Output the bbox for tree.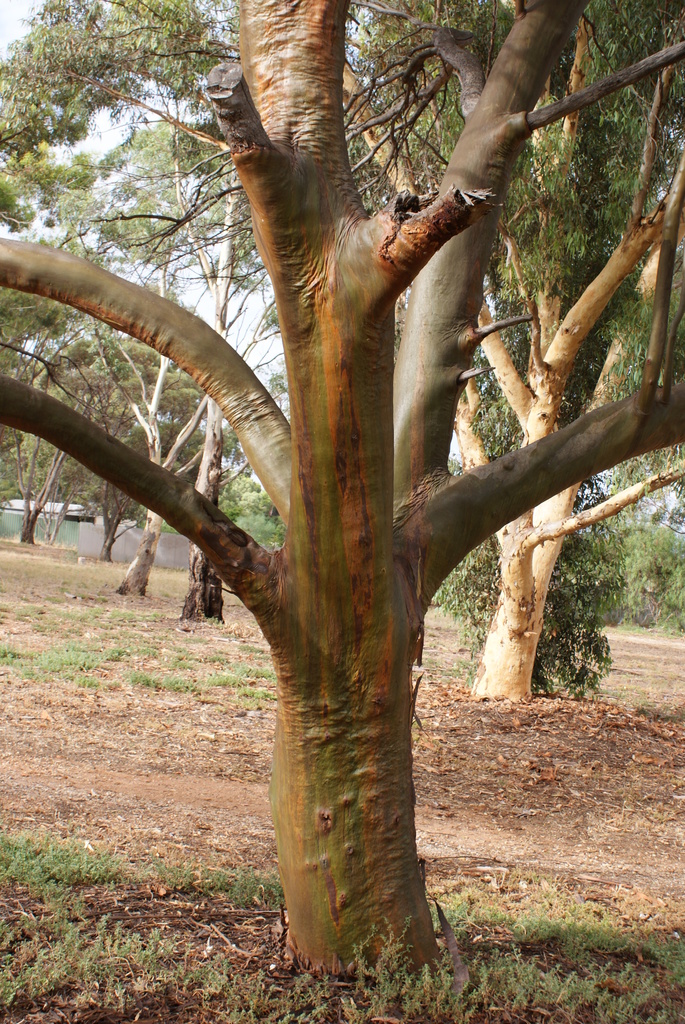
22 232 224 566.
